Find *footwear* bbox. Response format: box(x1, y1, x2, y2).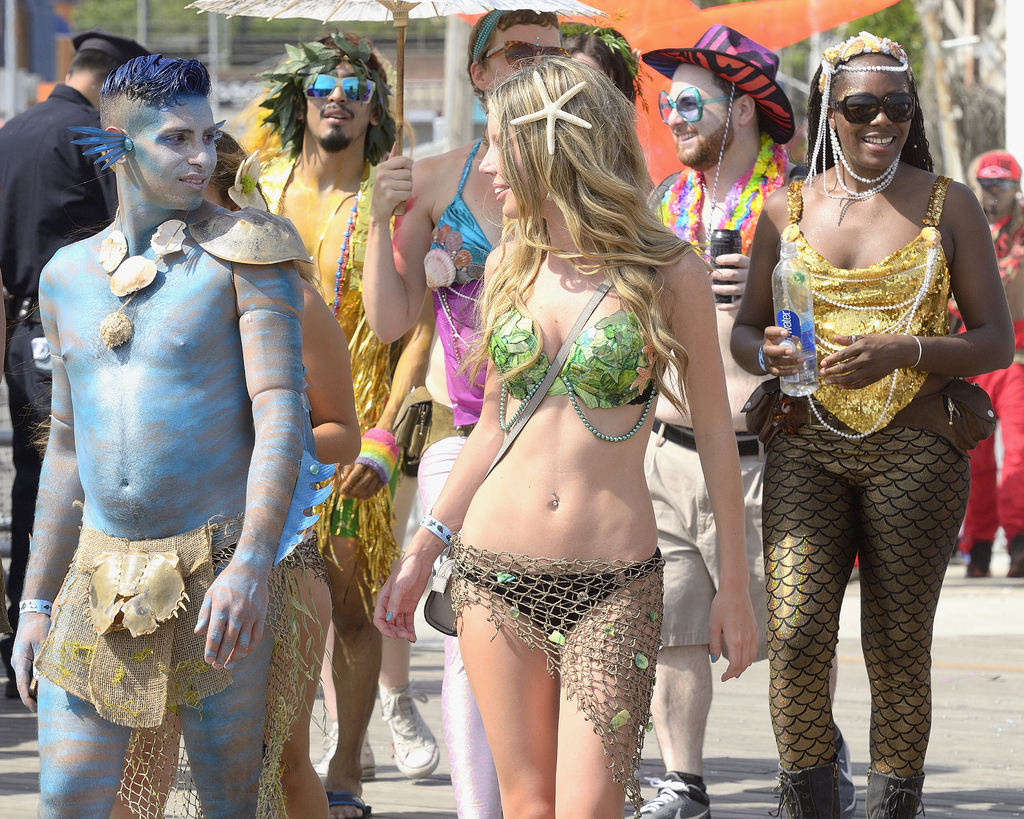
box(325, 787, 380, 818).
